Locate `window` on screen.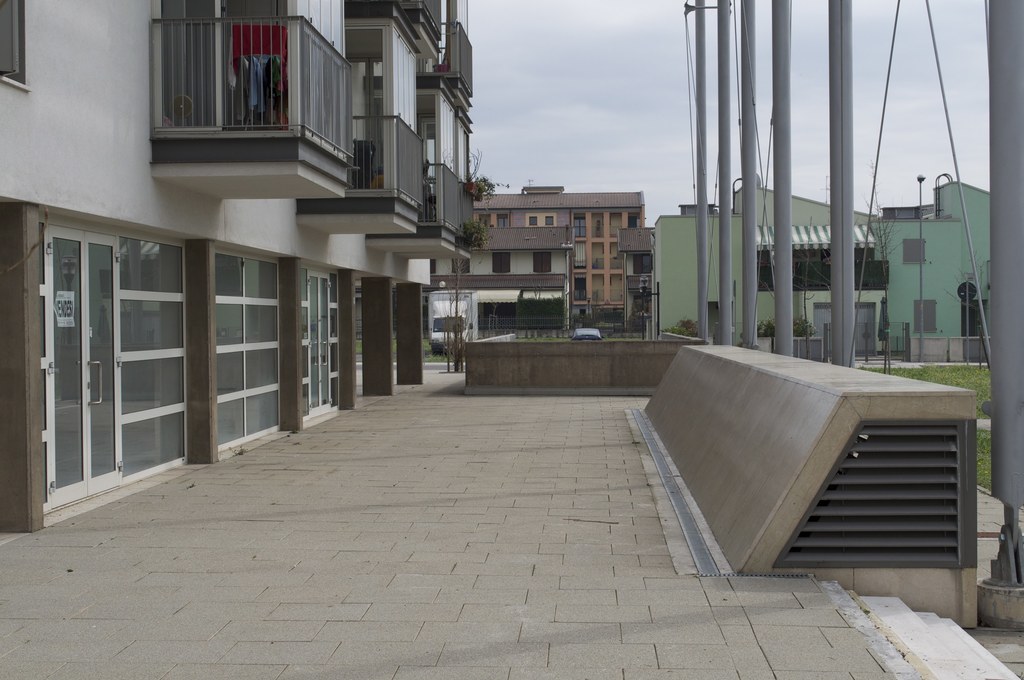
On screen at region(571, 216, 587, 241).
